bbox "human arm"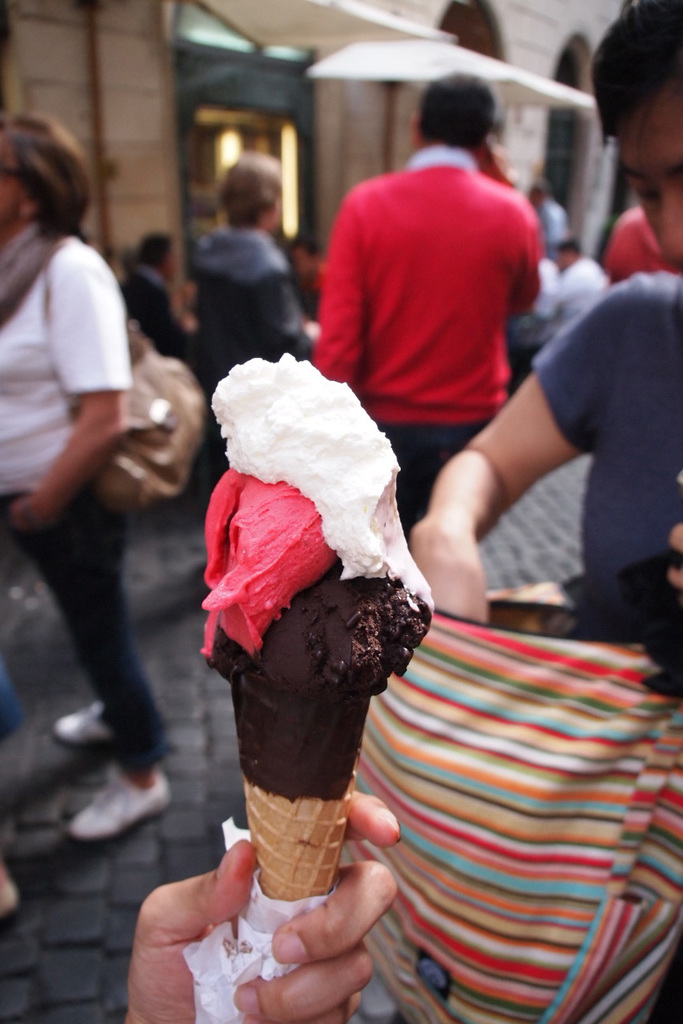
(505, 209, 535, 311)
